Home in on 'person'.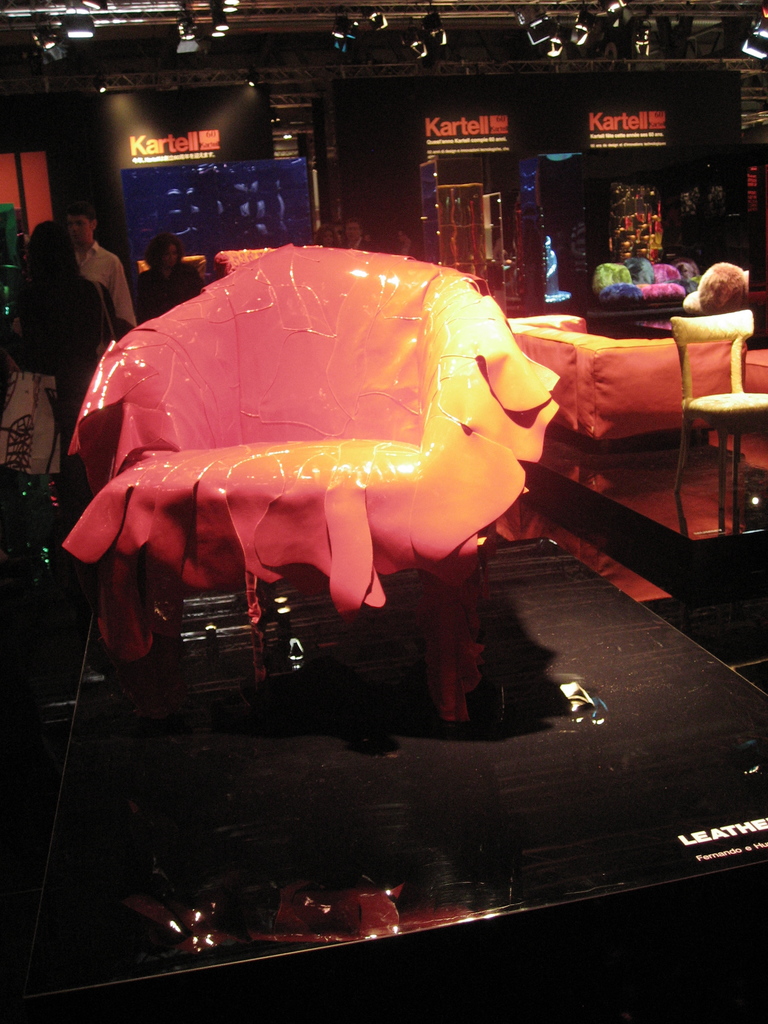
Homed in at [61, 198, 133, 337].
